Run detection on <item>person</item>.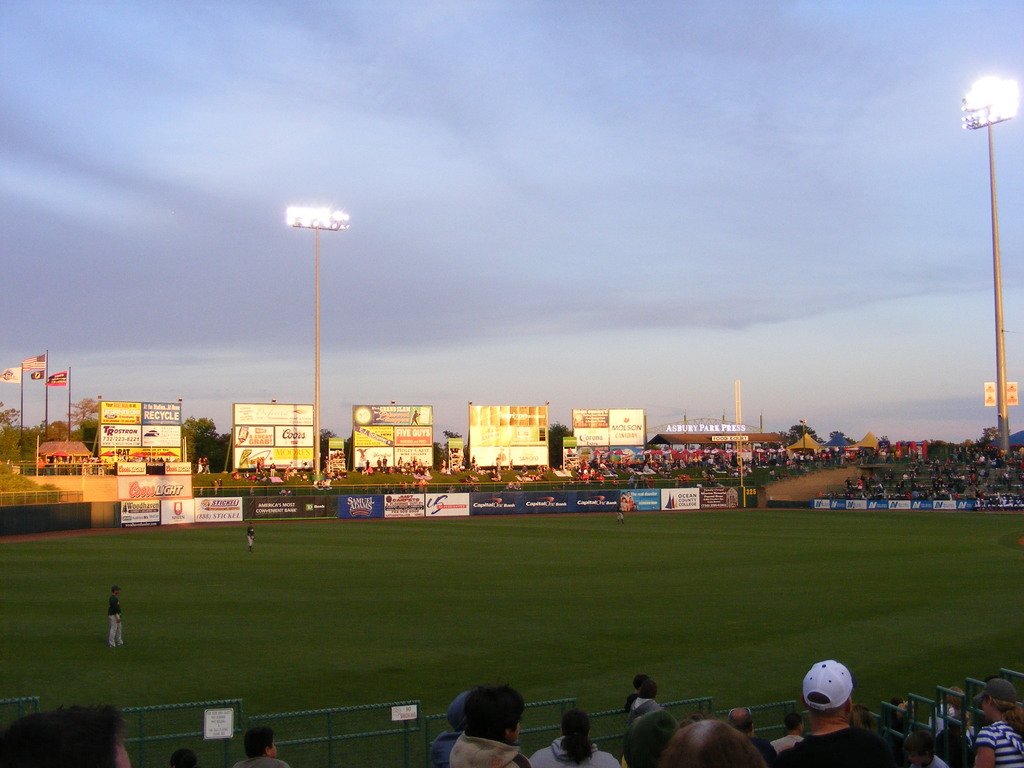
Result: l=927, t=703, r=975, b=767.
